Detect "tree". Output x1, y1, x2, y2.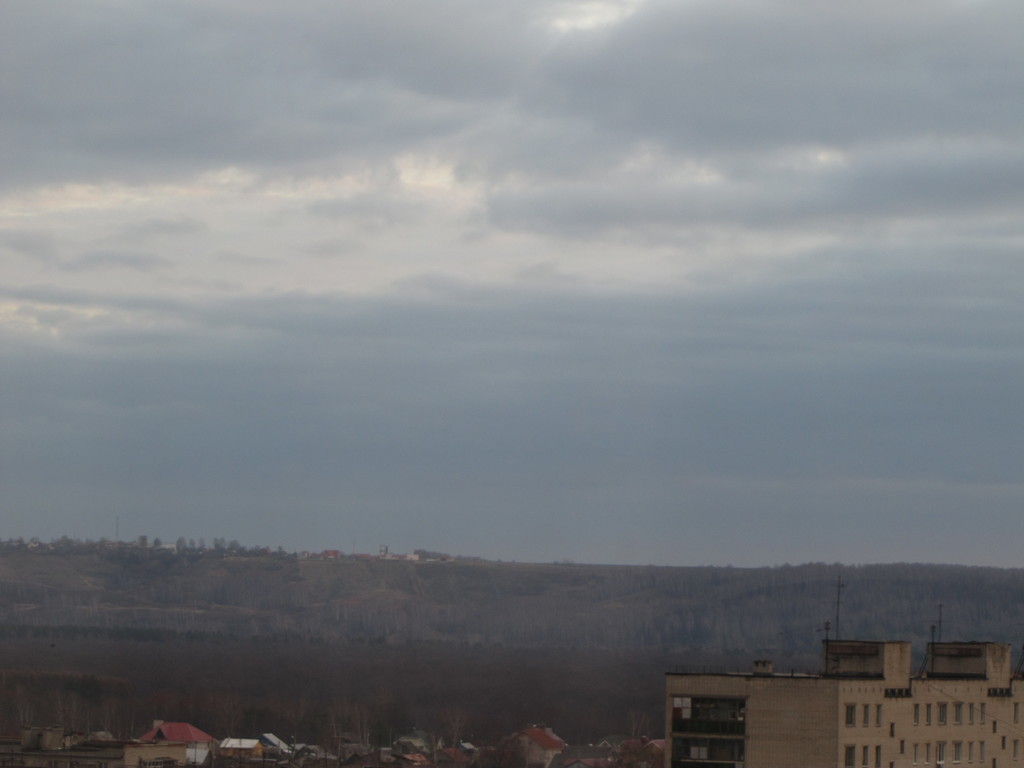
213, 534, 223, 556.
